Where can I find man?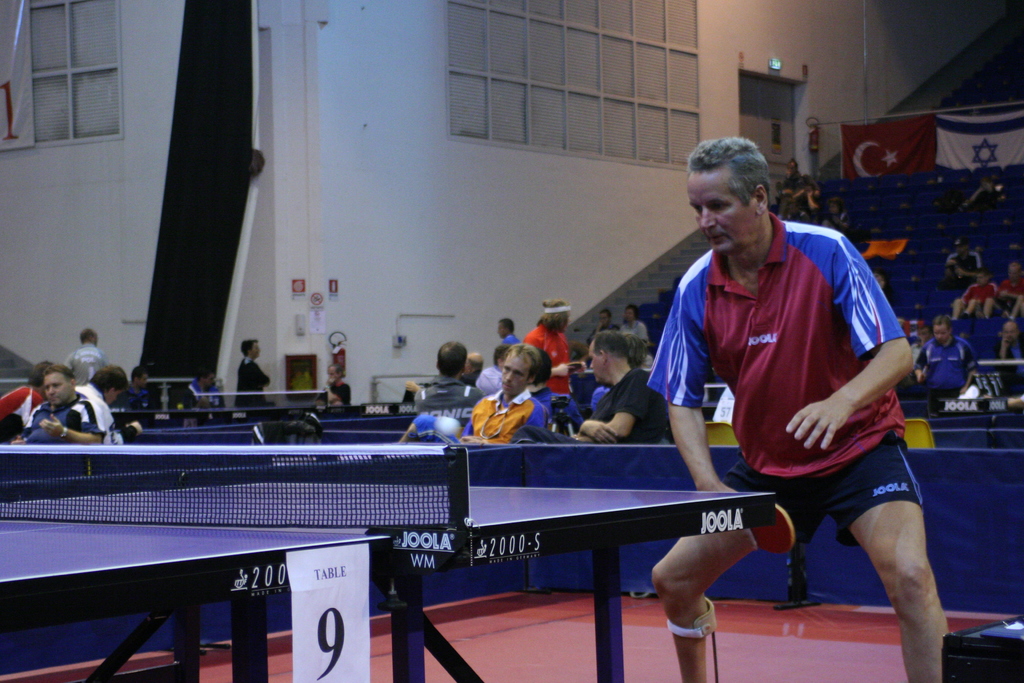
You can find it at x1=509 y1=331 x2=673 y2=448.
